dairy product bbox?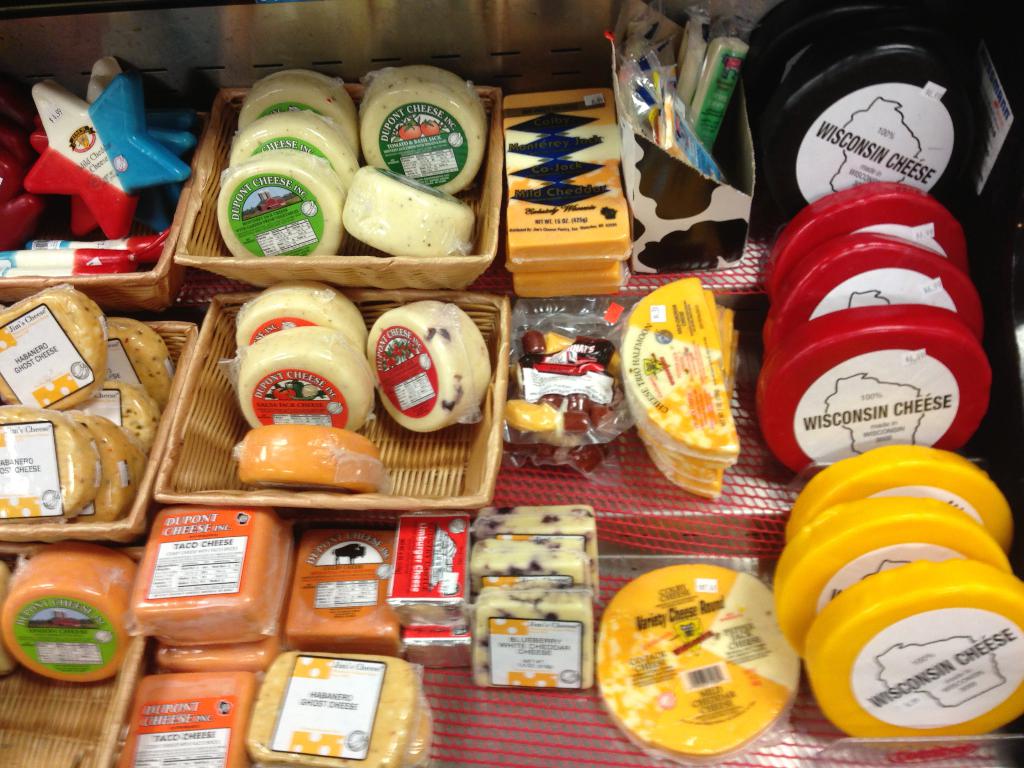
detection(768, 437, 1015, 552)
